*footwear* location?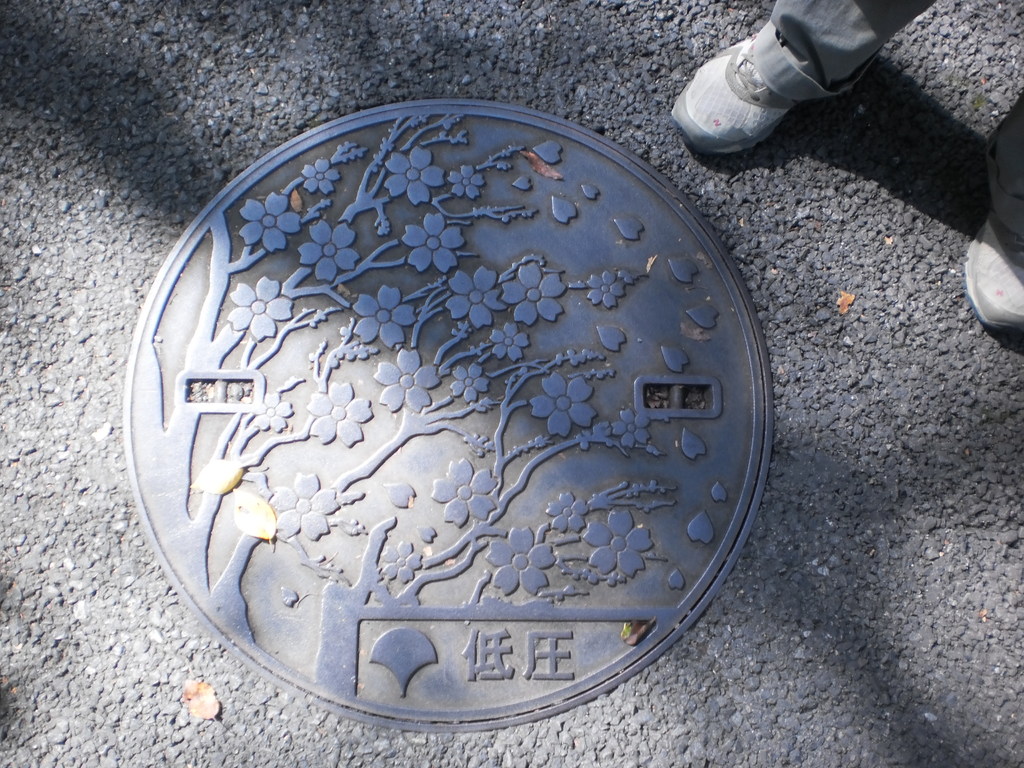
[x1=964, y1=209, x2=1023, y2=329]
